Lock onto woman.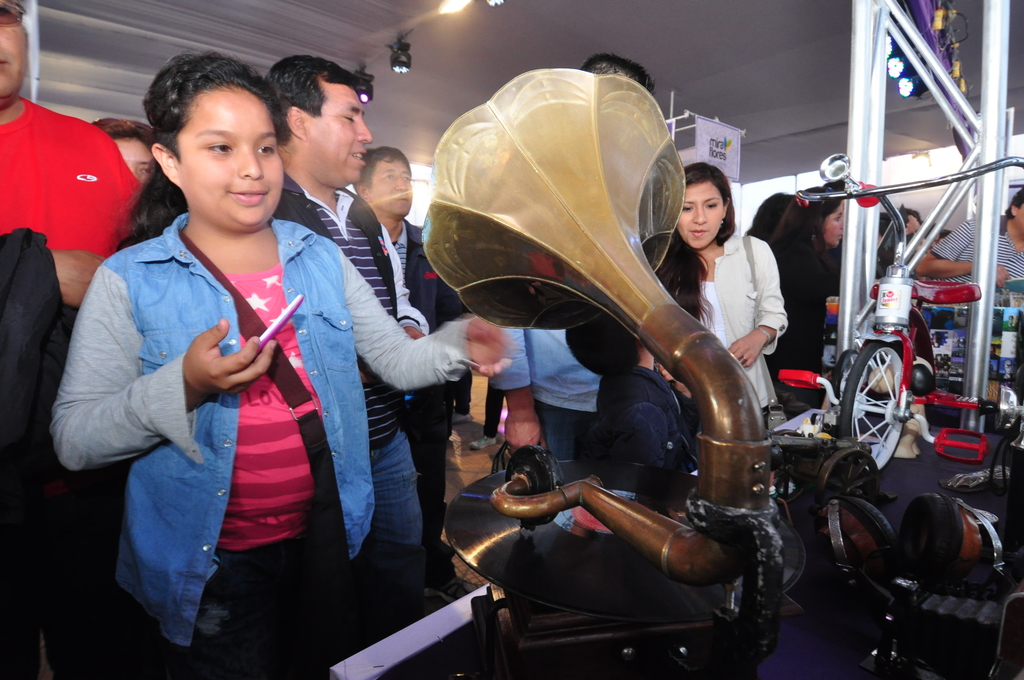
Locked: 758, 181, 845, 418.
